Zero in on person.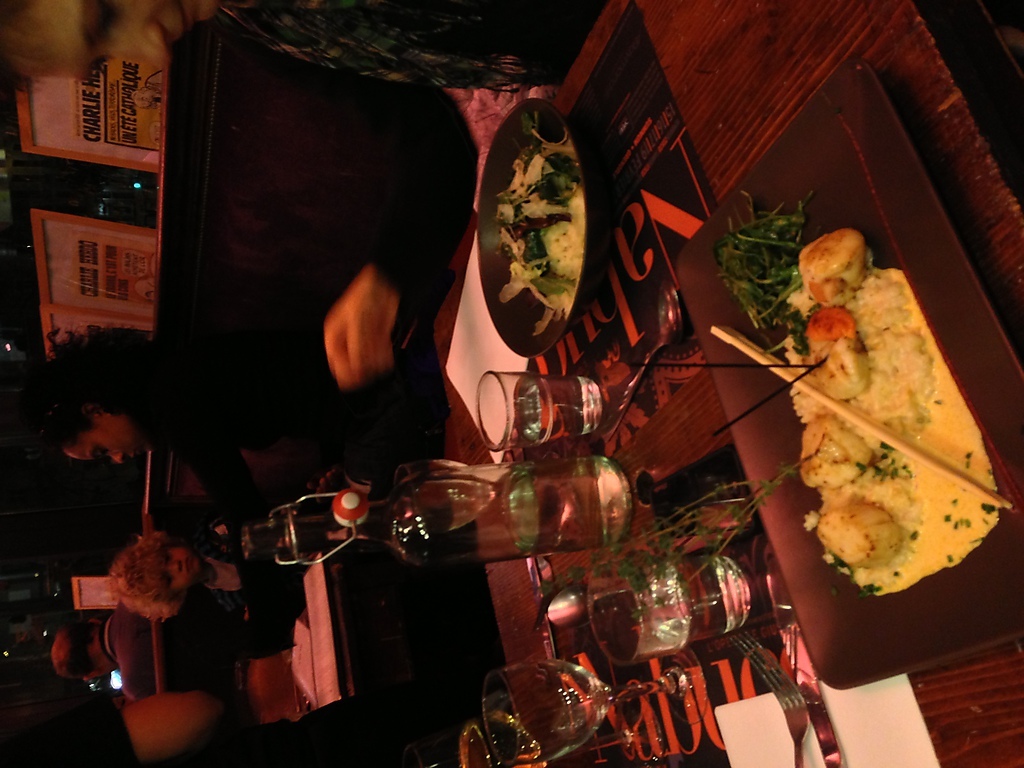
Zeroed in: bbox=(0, 680, 476, 765).
